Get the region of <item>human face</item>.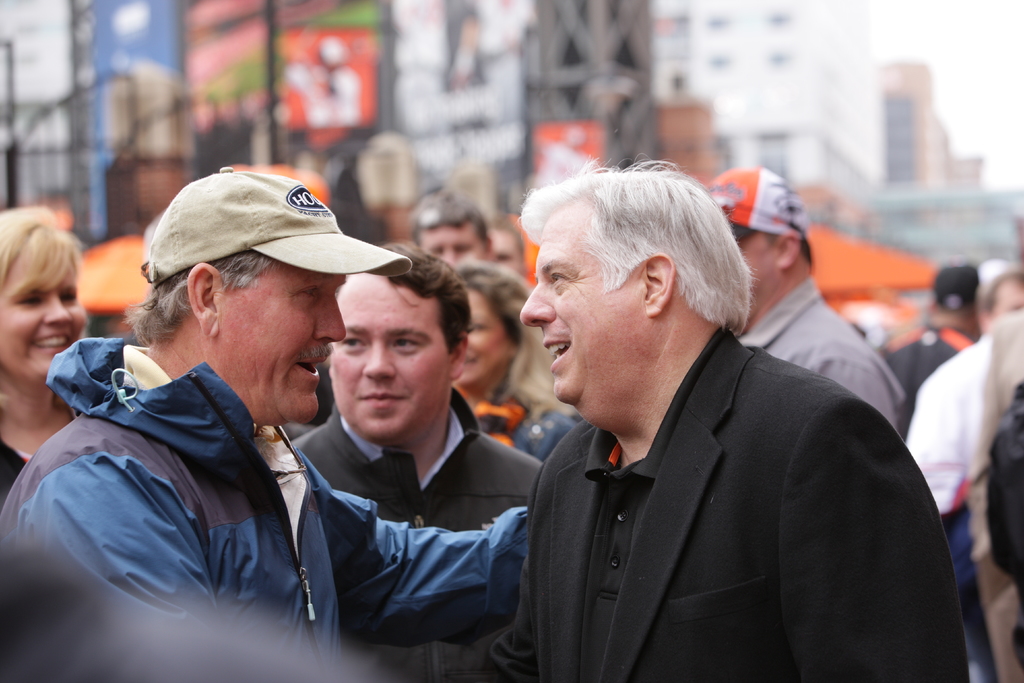
<region>423, 224, 486, 263</region>.
